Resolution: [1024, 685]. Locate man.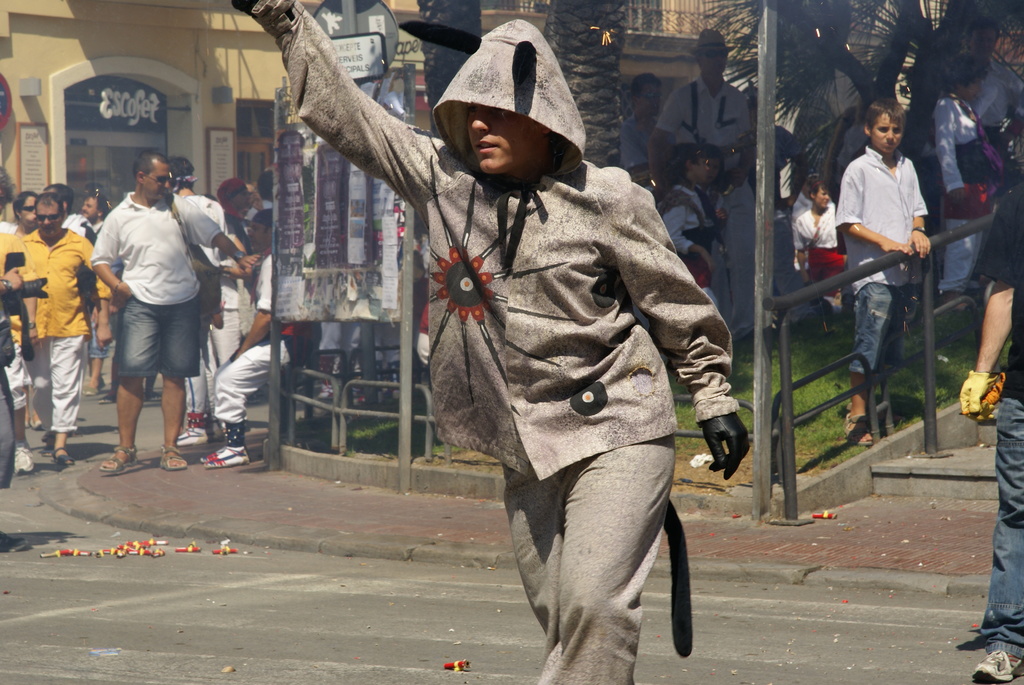
x1=19 y1=193 x2=106 y2=478.
